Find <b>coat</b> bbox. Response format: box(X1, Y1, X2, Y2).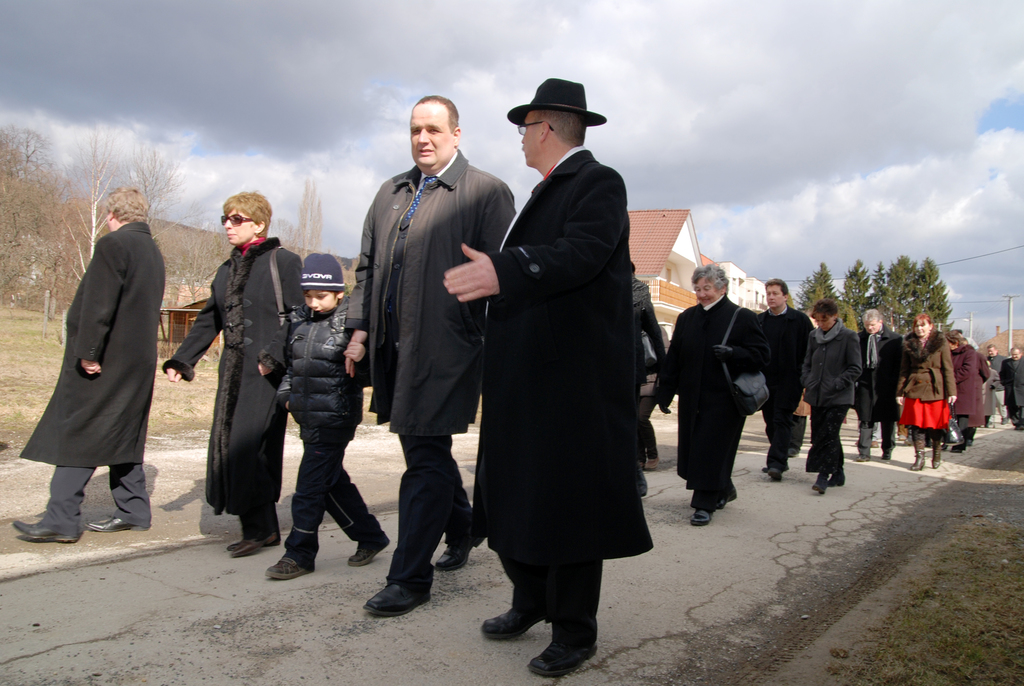
box(765, 305, 810, 446).
